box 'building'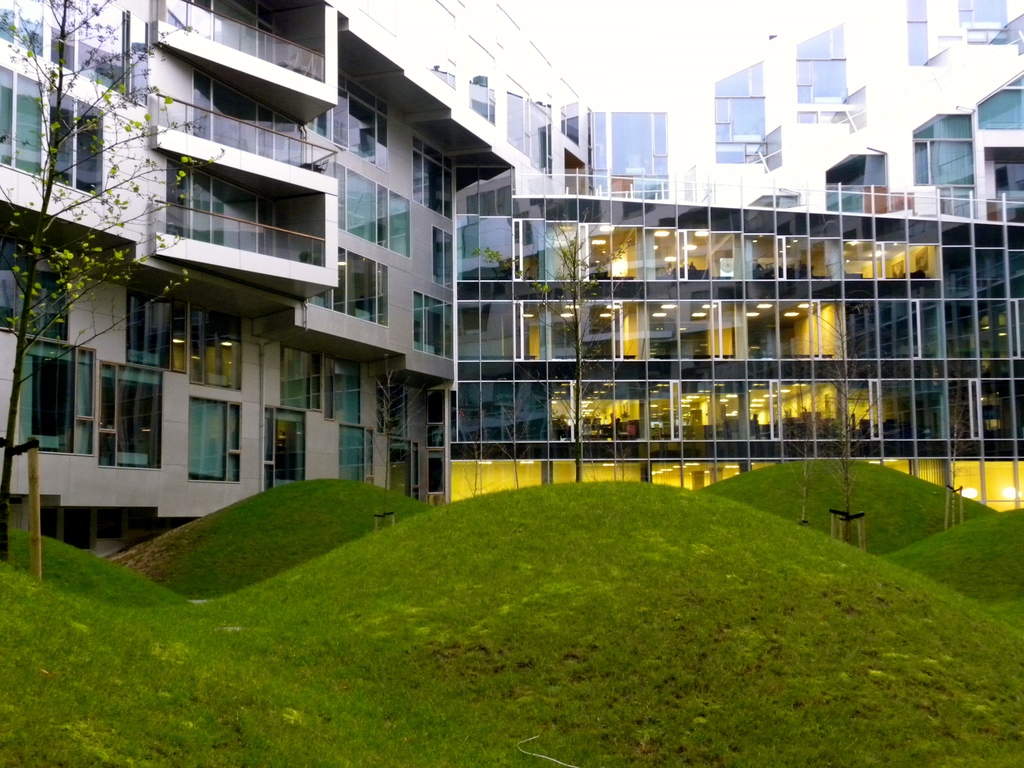
[x1=0, y1=0, x2=1023, y2=499]
